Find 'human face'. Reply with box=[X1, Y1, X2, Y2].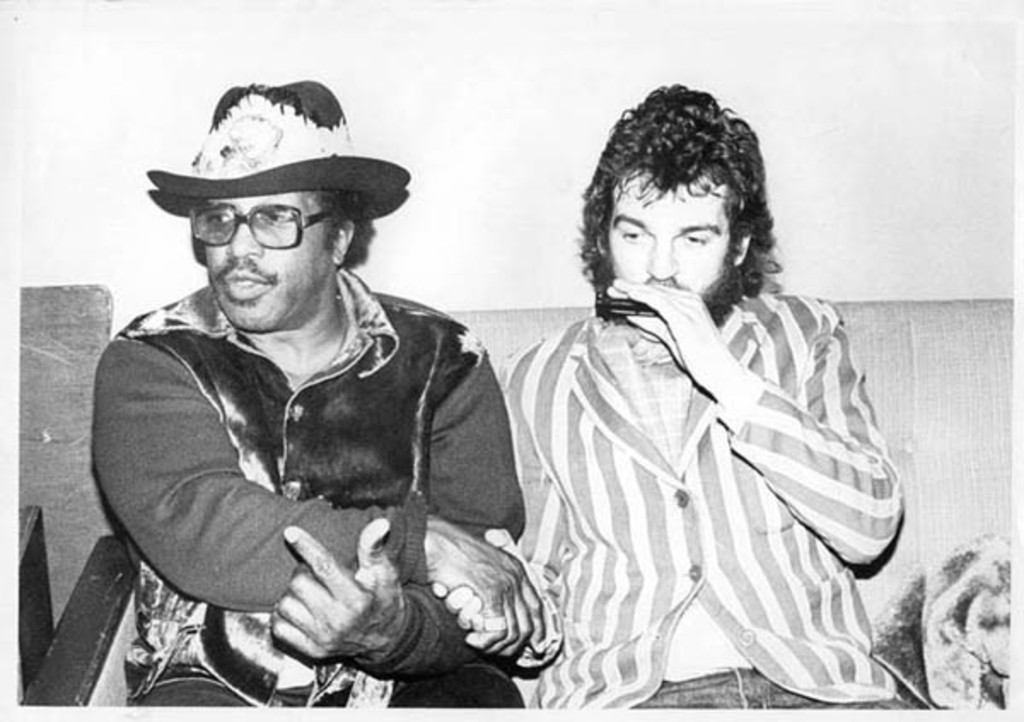
box=[601, 164, 737, 300].
